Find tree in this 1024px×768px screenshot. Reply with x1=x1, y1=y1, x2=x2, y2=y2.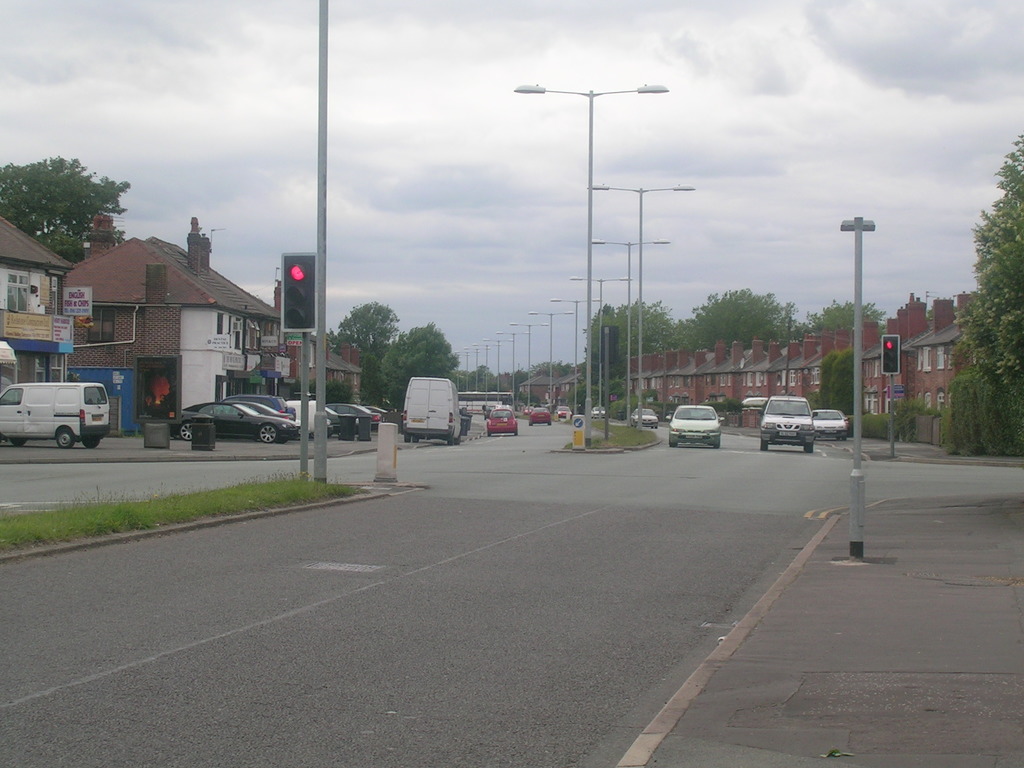
x1=960, y1=137, x2=1023, y2=395.
